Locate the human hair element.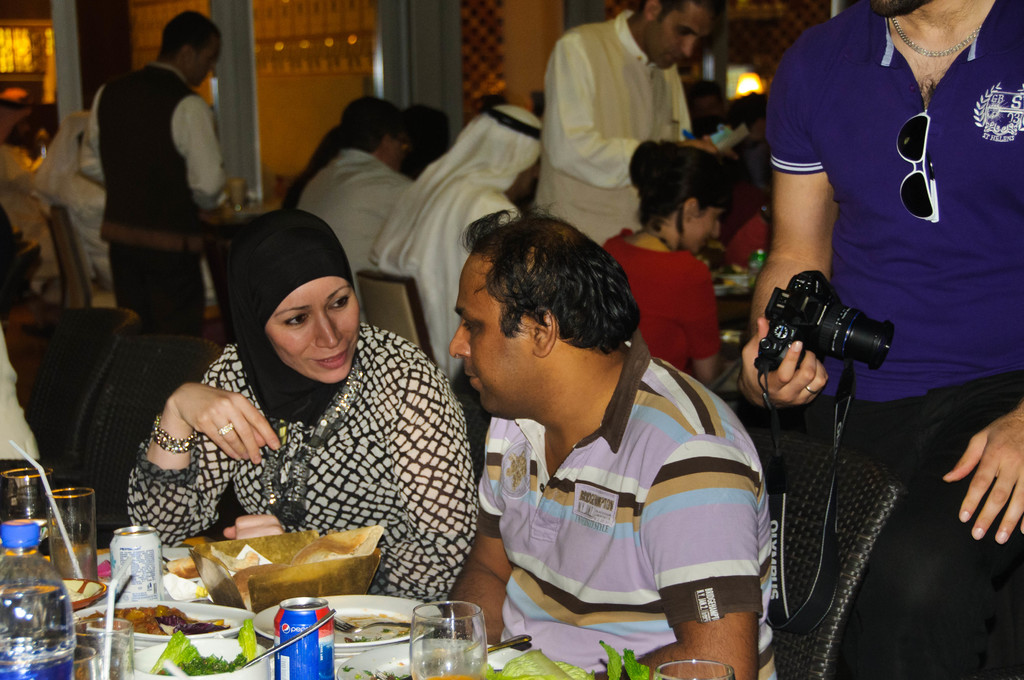
Element bbox: 639, 0, 724, 24.
